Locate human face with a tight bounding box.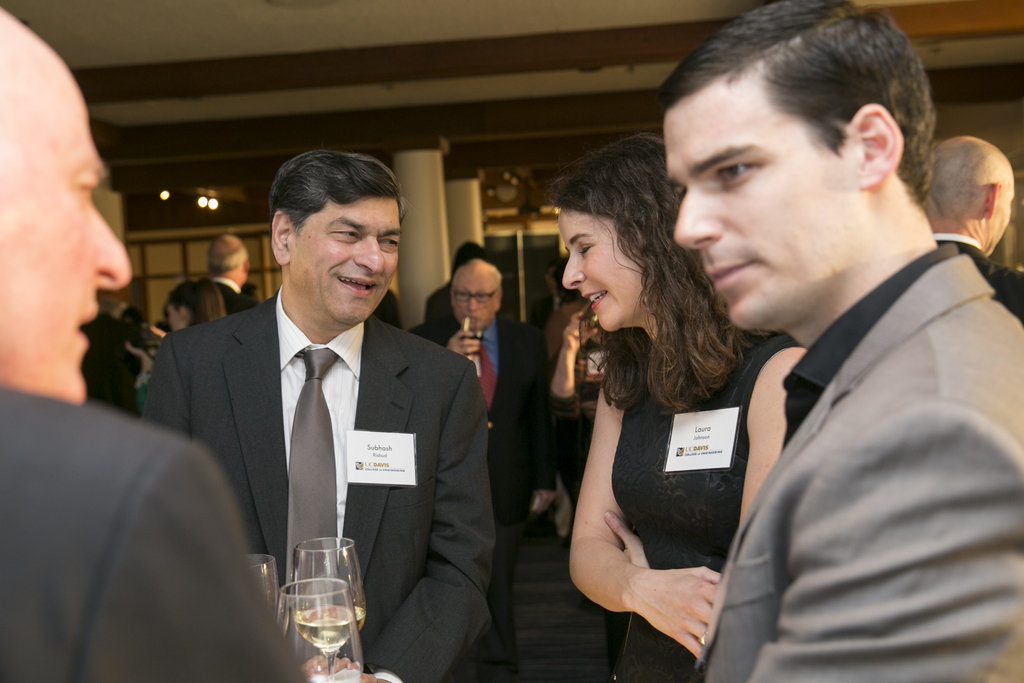
{"left": 560, "top": 210, "right": 650, "bottom": 323}.
